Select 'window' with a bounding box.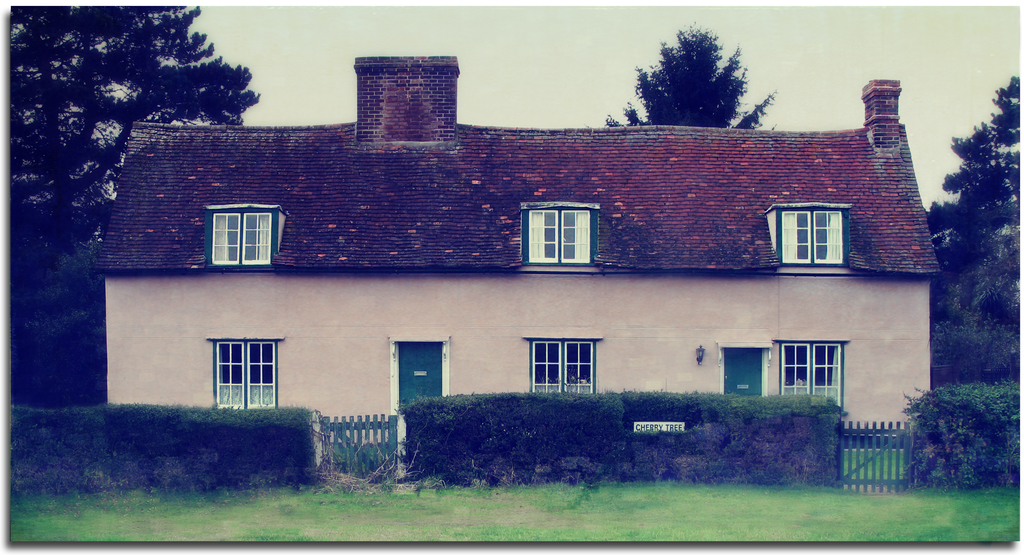
(520, 201, 609, 272).
